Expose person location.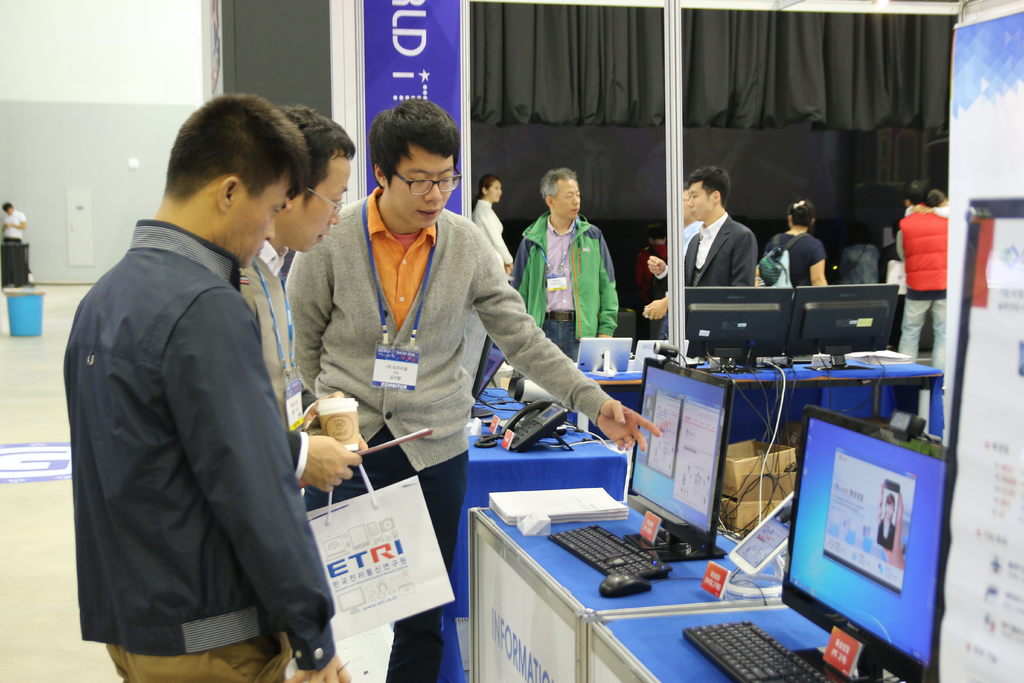
Exposed at <region>682, 165, 755, 293</region>.
